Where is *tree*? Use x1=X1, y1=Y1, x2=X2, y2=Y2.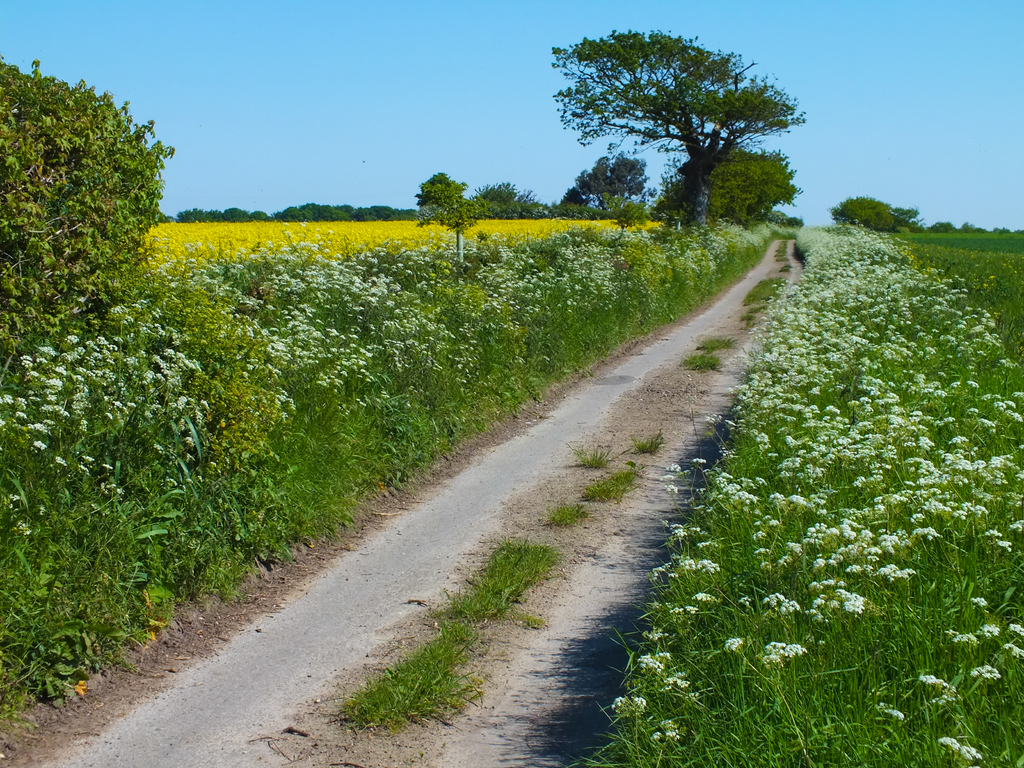
x1=0, y1=58, x2=181, y2=410.
